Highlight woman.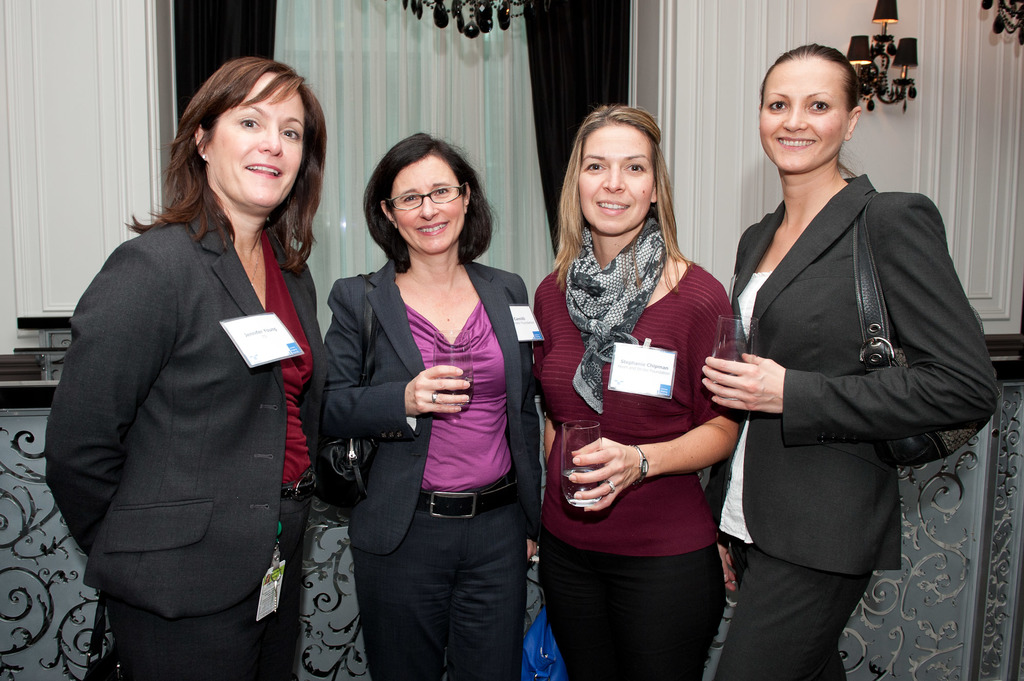
Highlighted region: region(534, 102, 745, 680).
